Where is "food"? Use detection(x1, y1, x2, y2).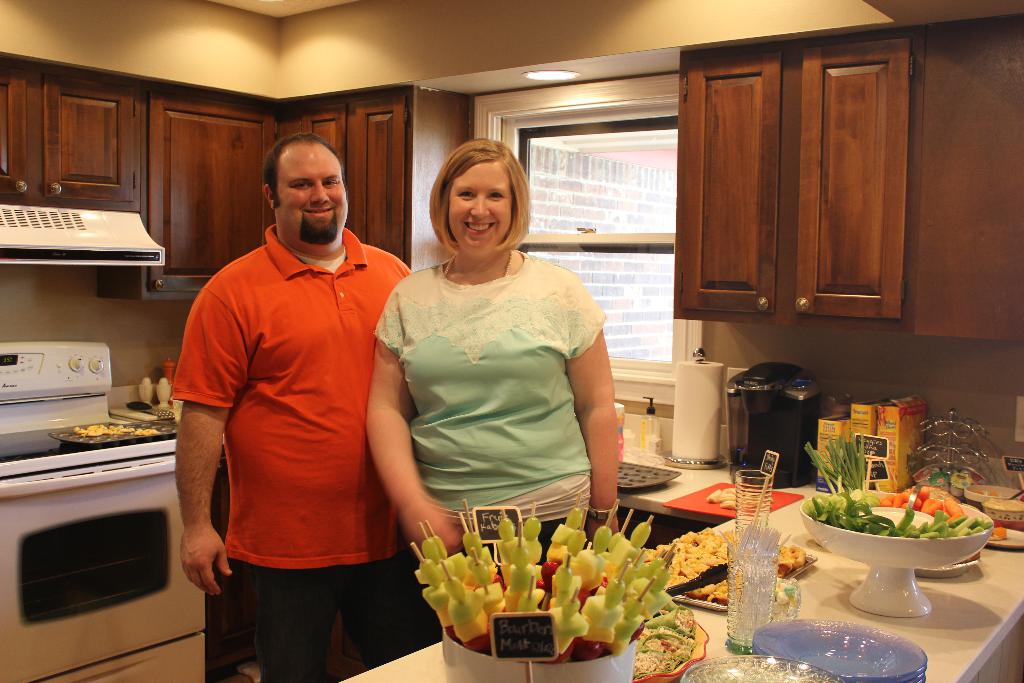
detection(517, 587, 542, 611).
